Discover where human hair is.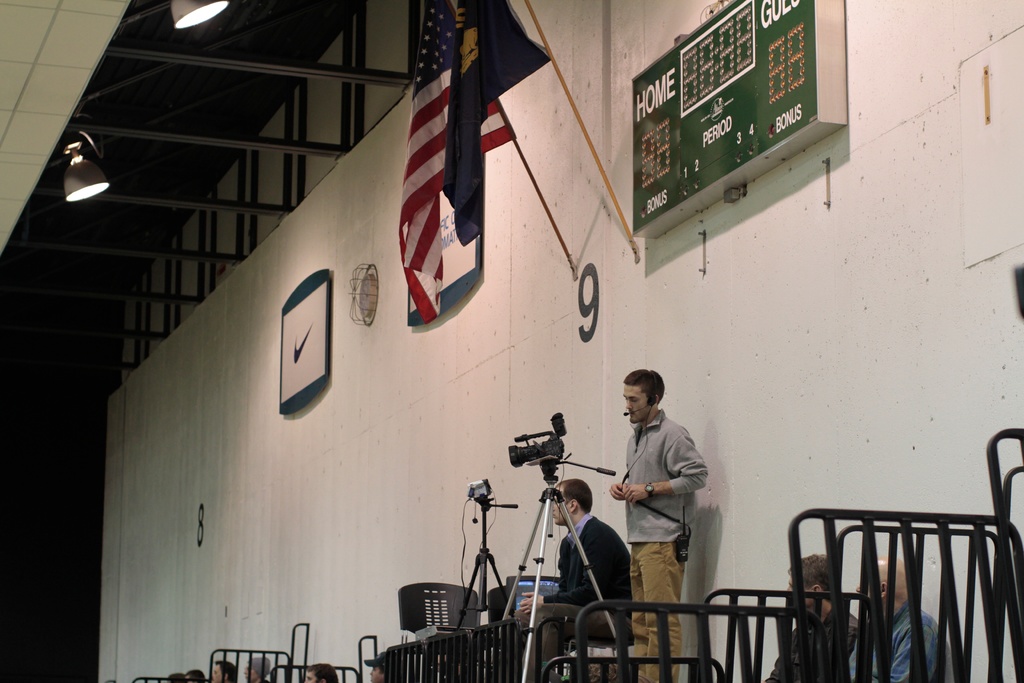
Discovered at (308, 662, 339, 682).
